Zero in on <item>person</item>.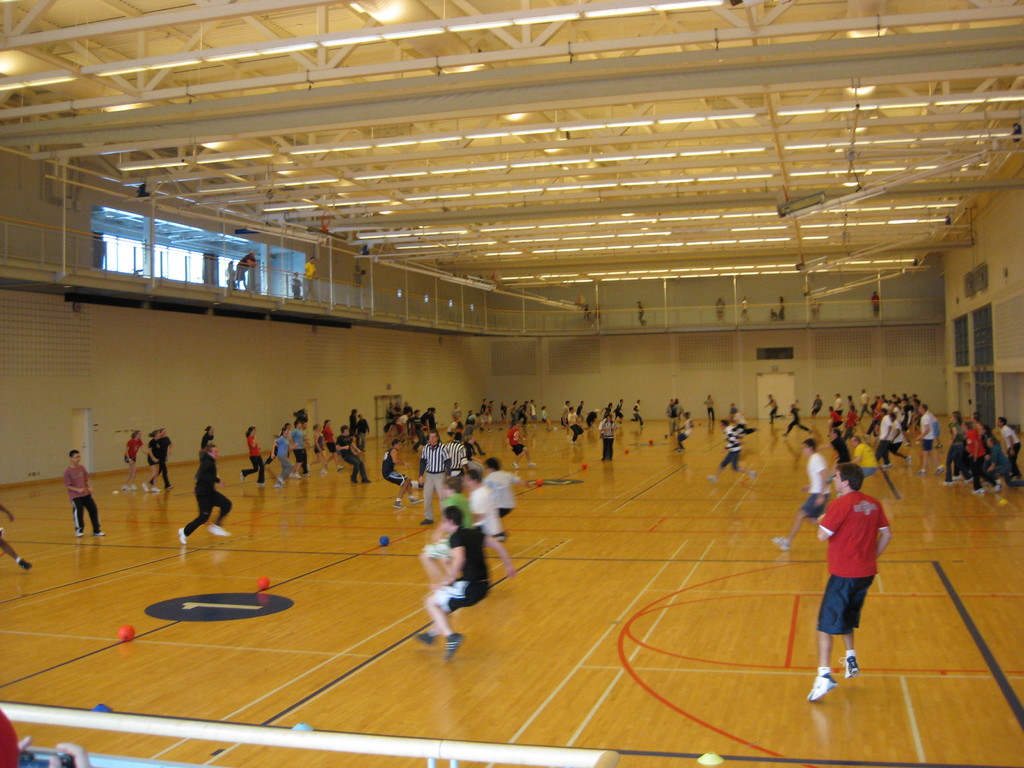
Zeroed in: bbox(600, 415, 614, 462).
